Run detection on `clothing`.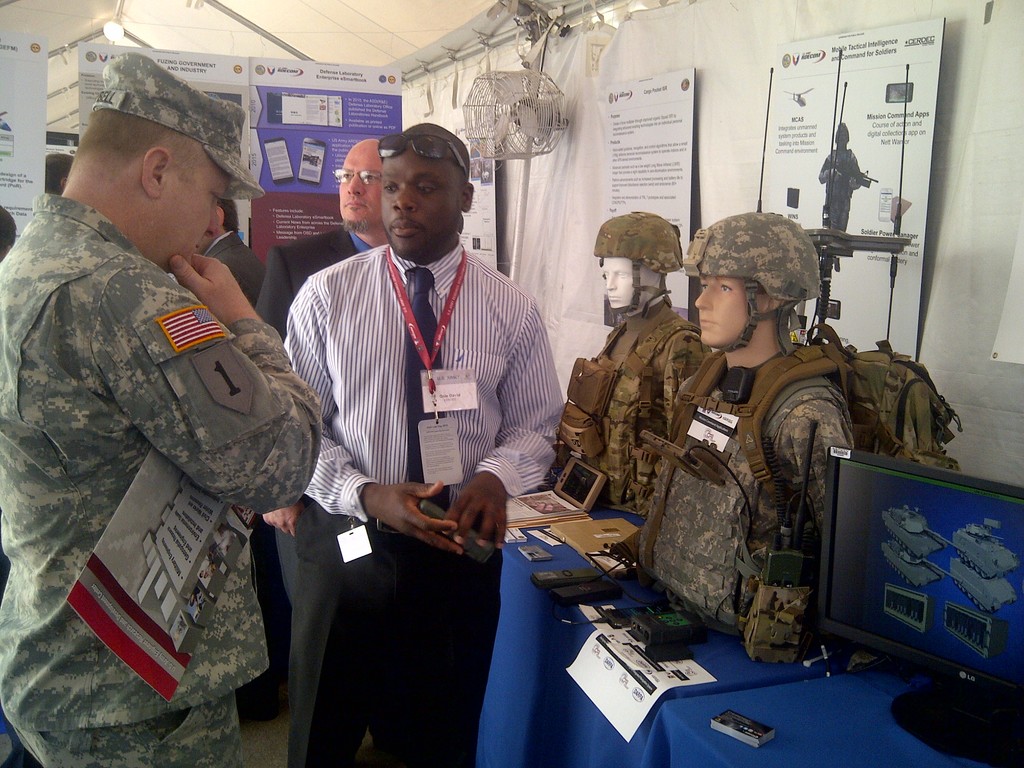
Result: <box>6,152,317,746</box>.
